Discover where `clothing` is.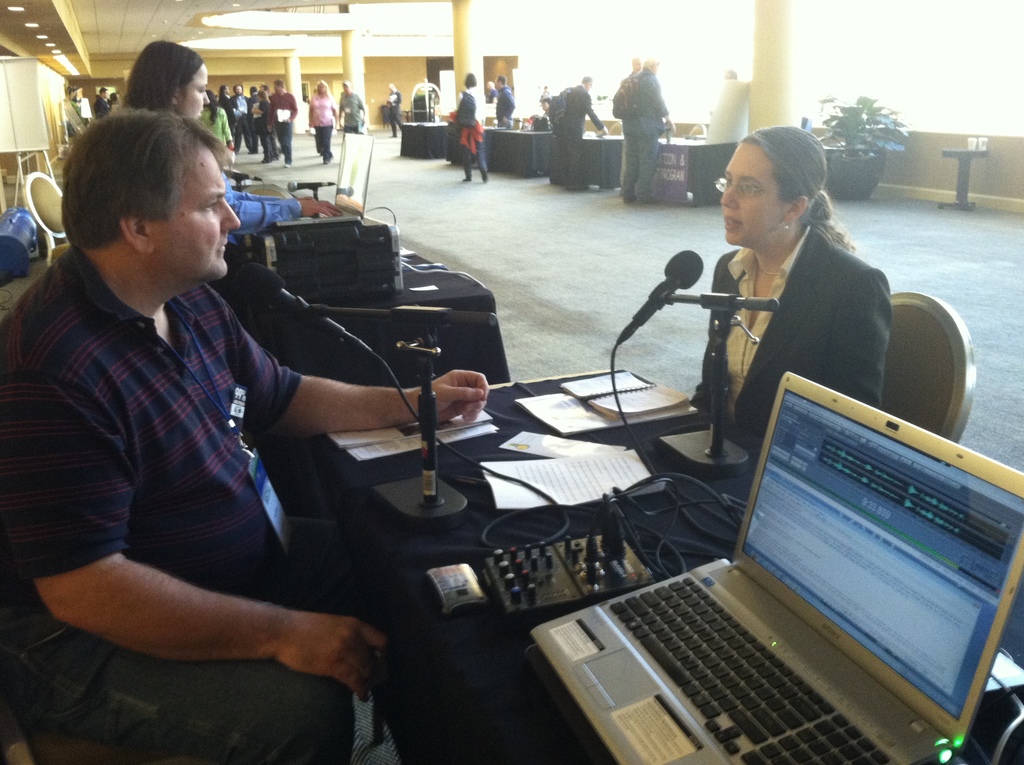
Discovered at <bbox>622, 64, 671, 196</bbox>.
